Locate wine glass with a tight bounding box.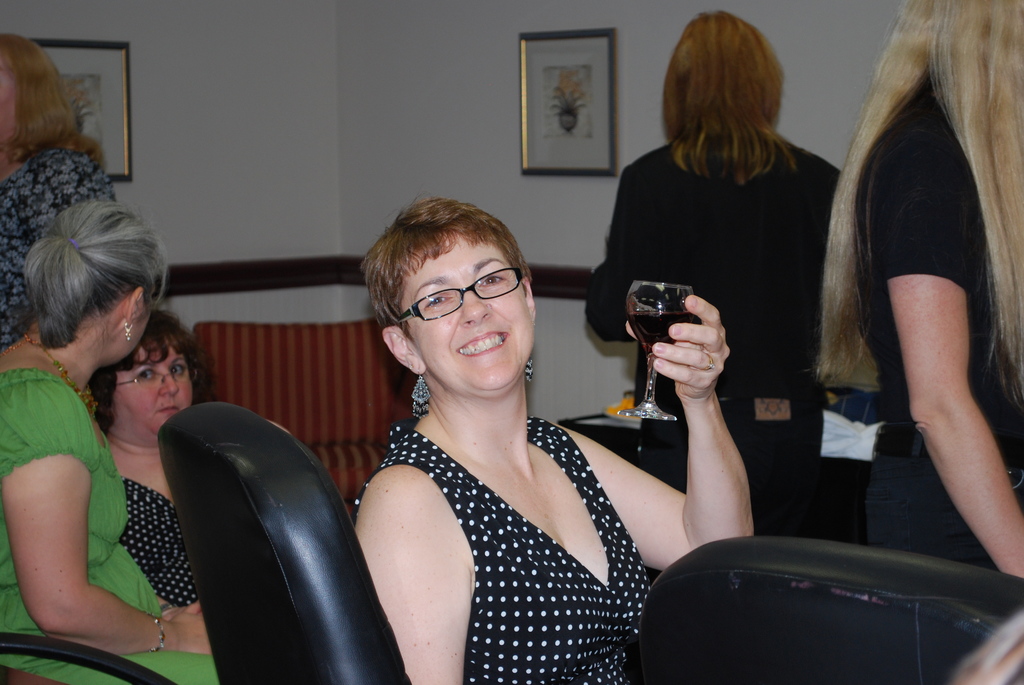
[619,282,694,423].
